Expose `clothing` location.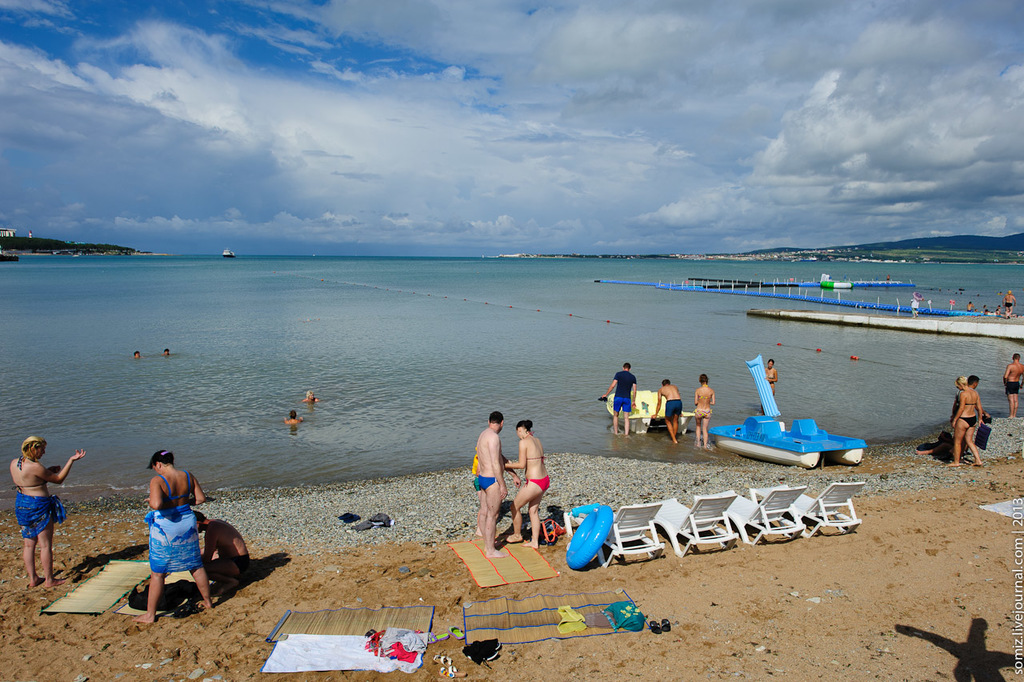
Exposed at [left=616, top=369, right=638, bottom=412].
